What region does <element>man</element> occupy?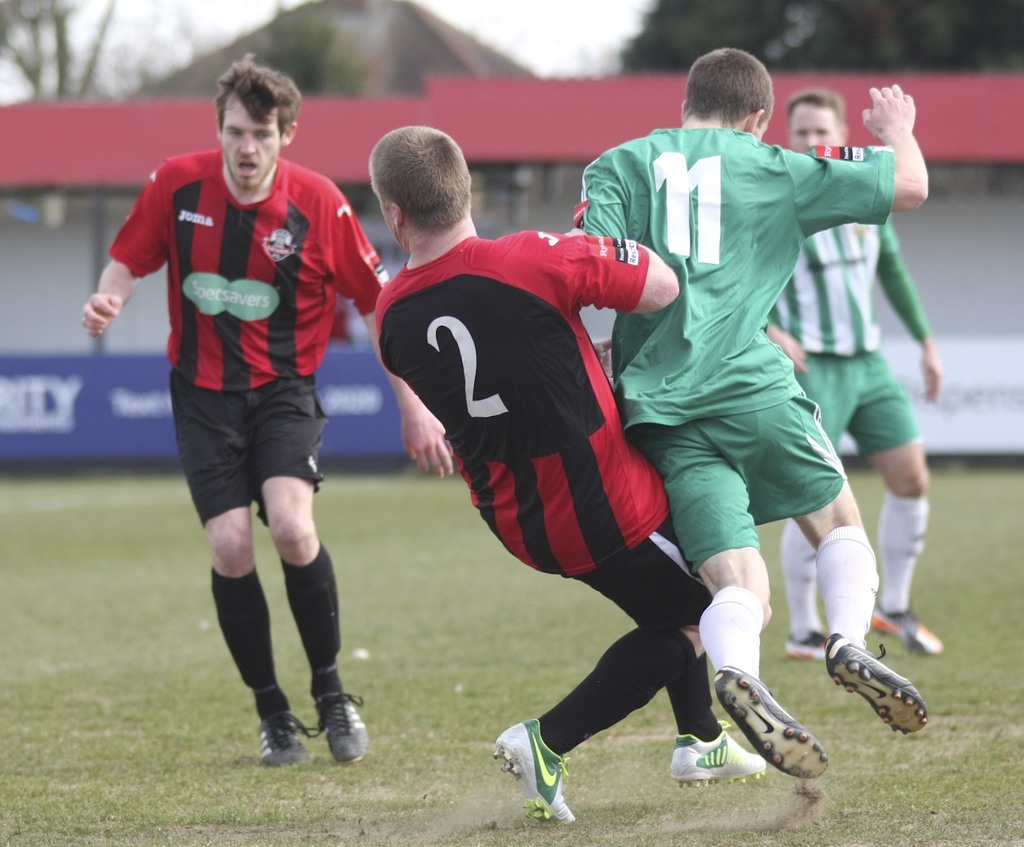
<bbox>764, 87, 942, 660</bbox>.
